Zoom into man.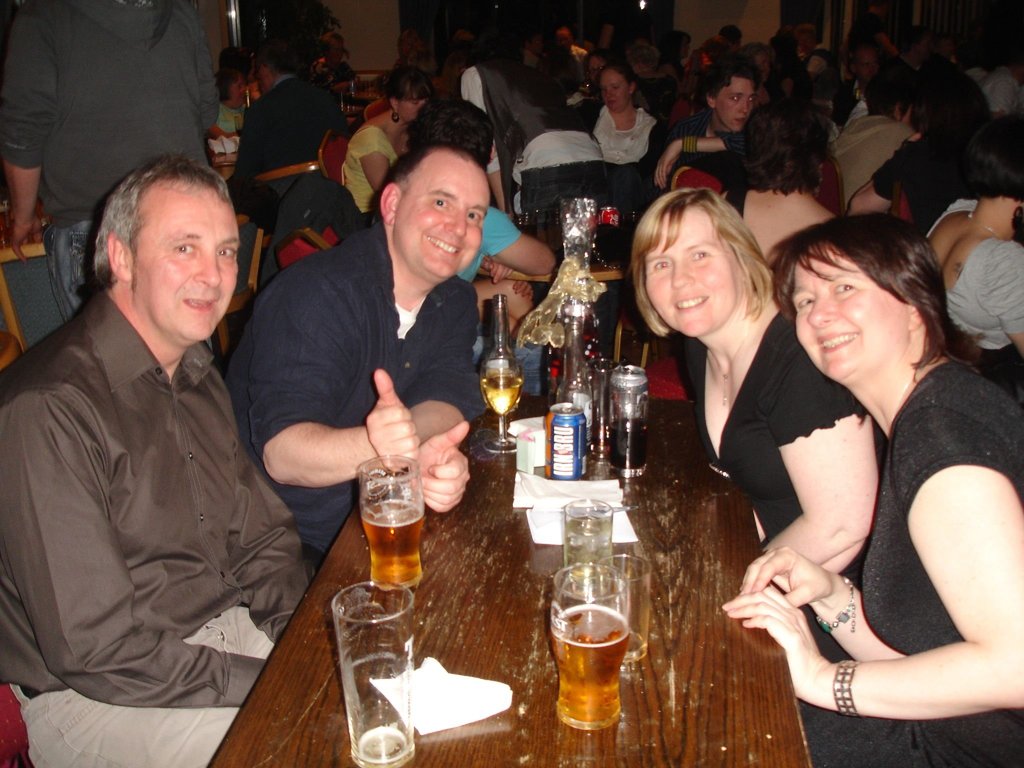
Zoom target: box(648, 47, 762, 182).
